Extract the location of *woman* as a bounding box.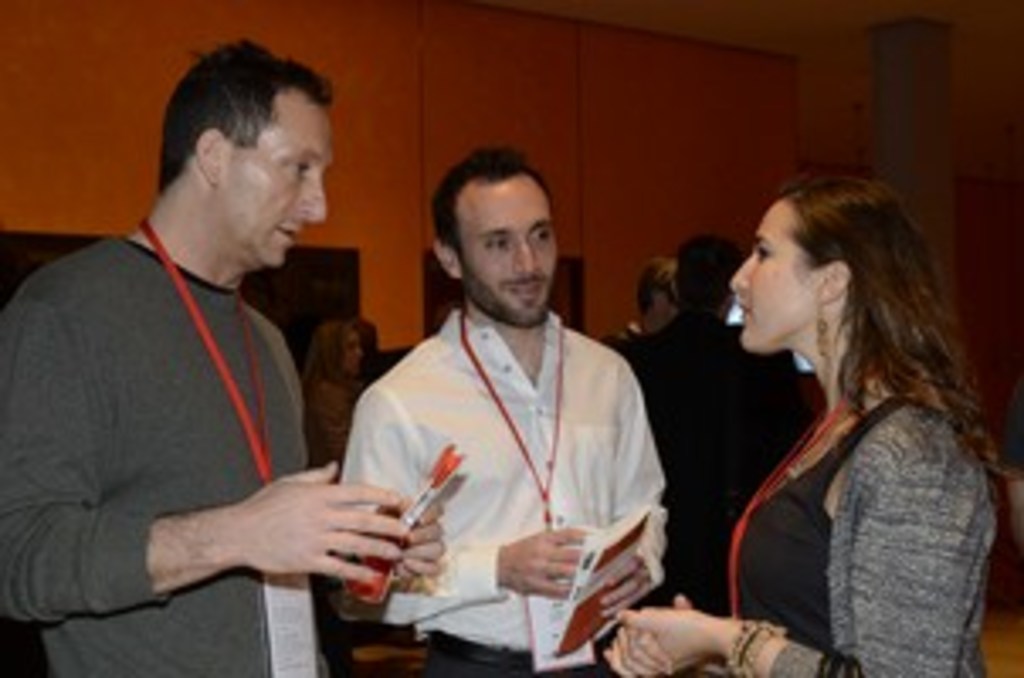
[298,322,376,468].
